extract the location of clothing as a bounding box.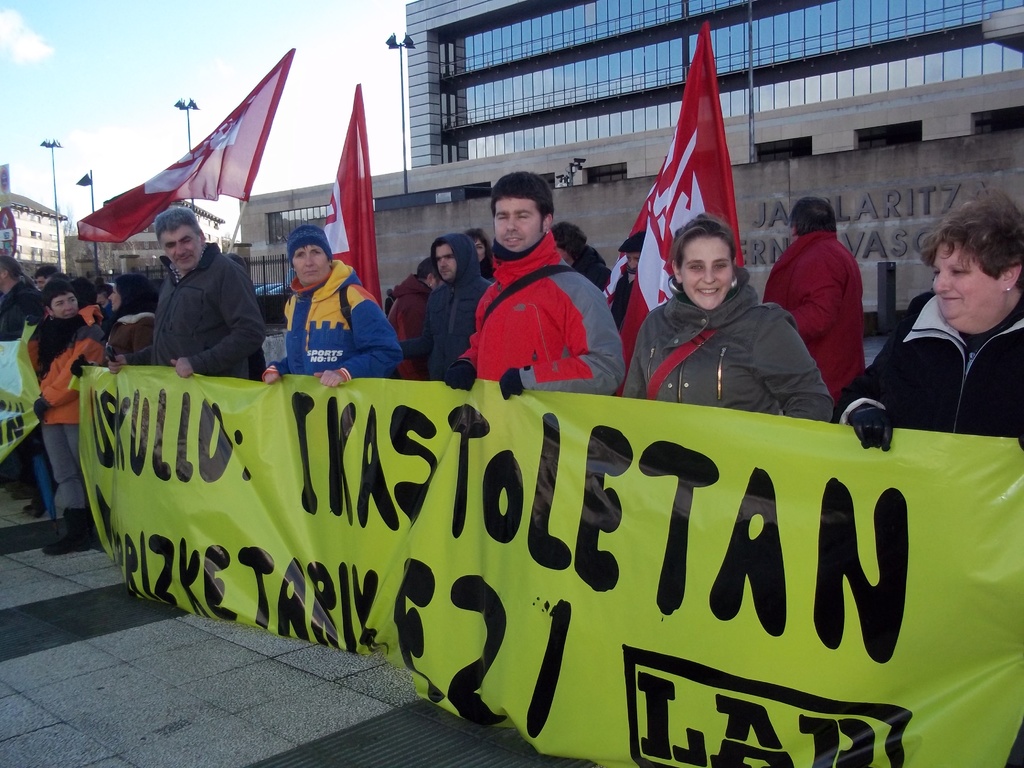
(left=835, top=292, right=1023, bottom=440).
